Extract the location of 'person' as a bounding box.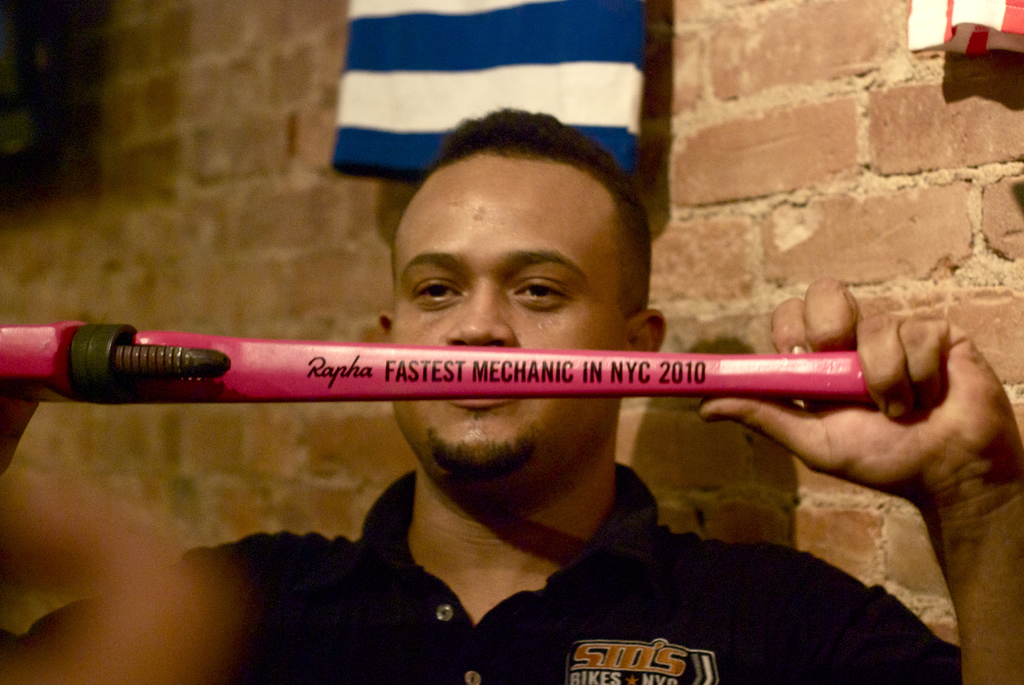
0, 104, 1023, 684.
